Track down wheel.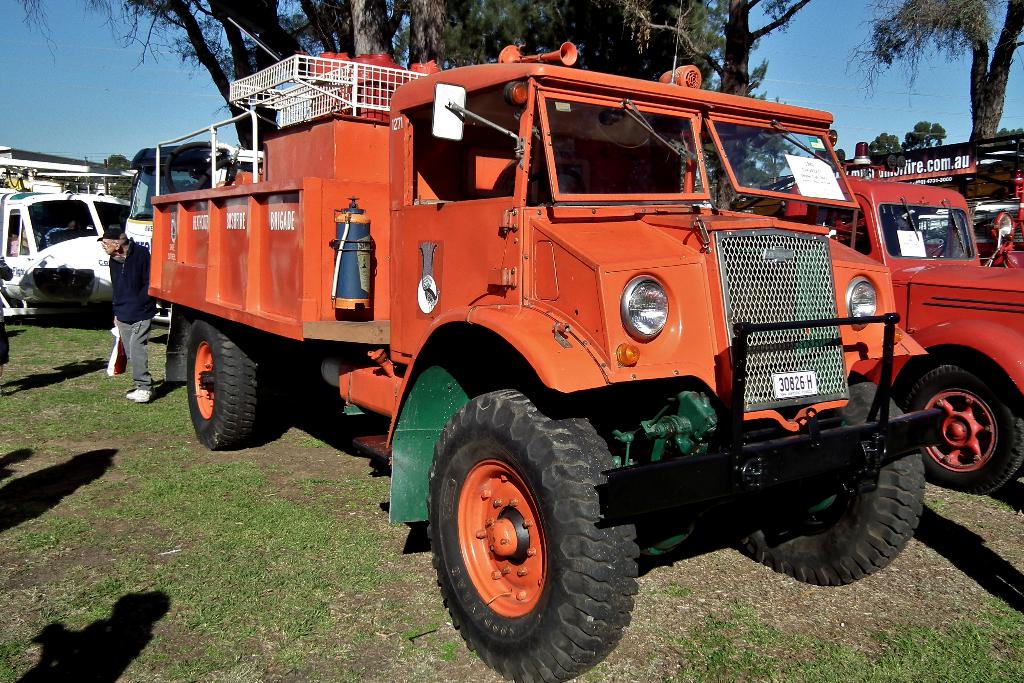
Tracked to [left=429, top=385, right=643, bottom=682].
